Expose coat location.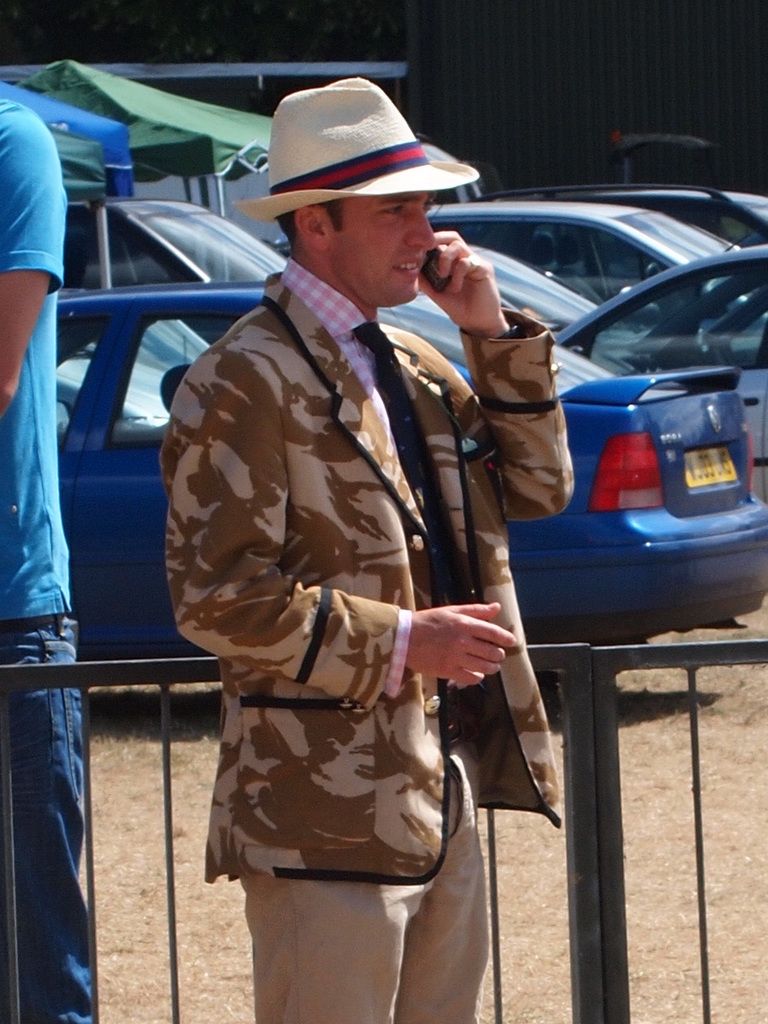
Exposed at select_region(170, 205, 551, 910).
